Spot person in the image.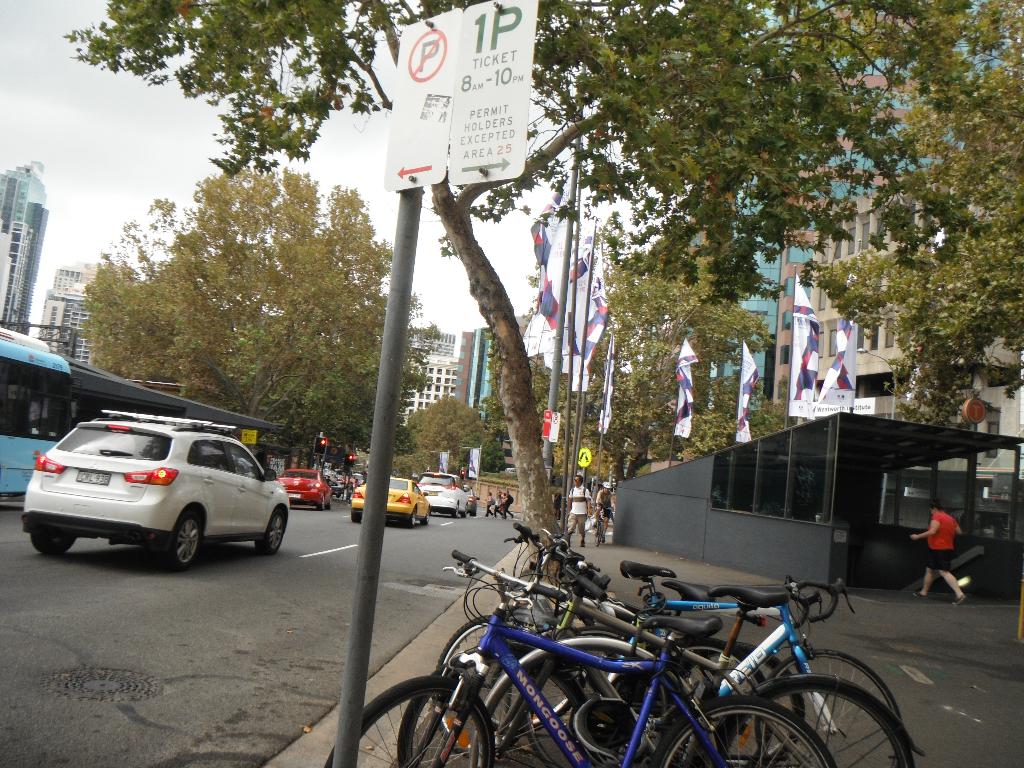
person found at 346/484/351/501.
